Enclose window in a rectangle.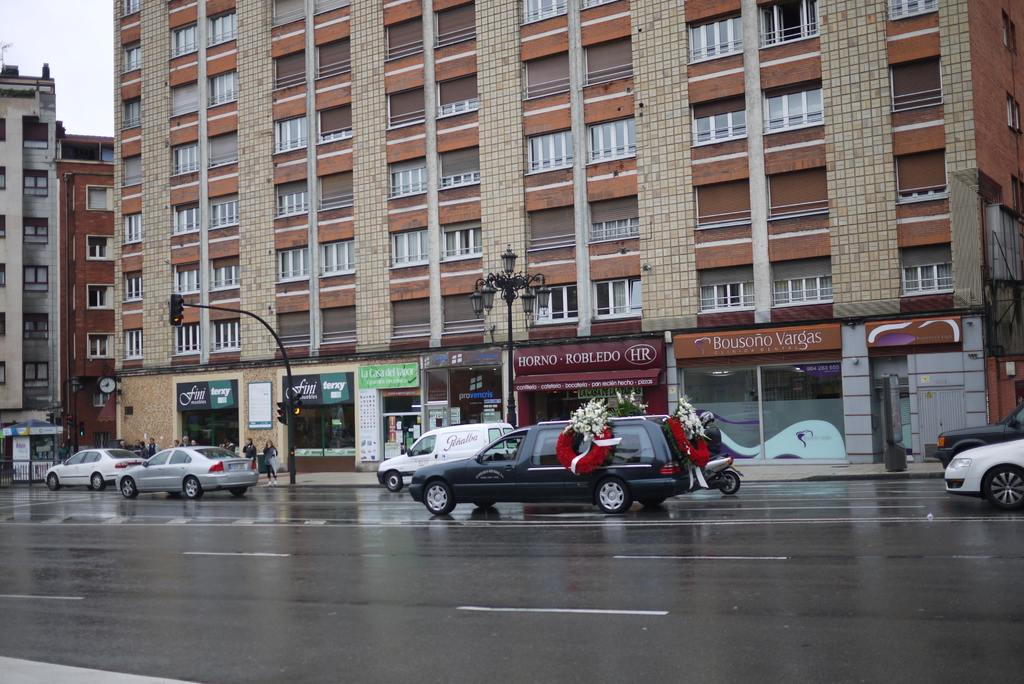
detection(760, 90, 828, 131).
